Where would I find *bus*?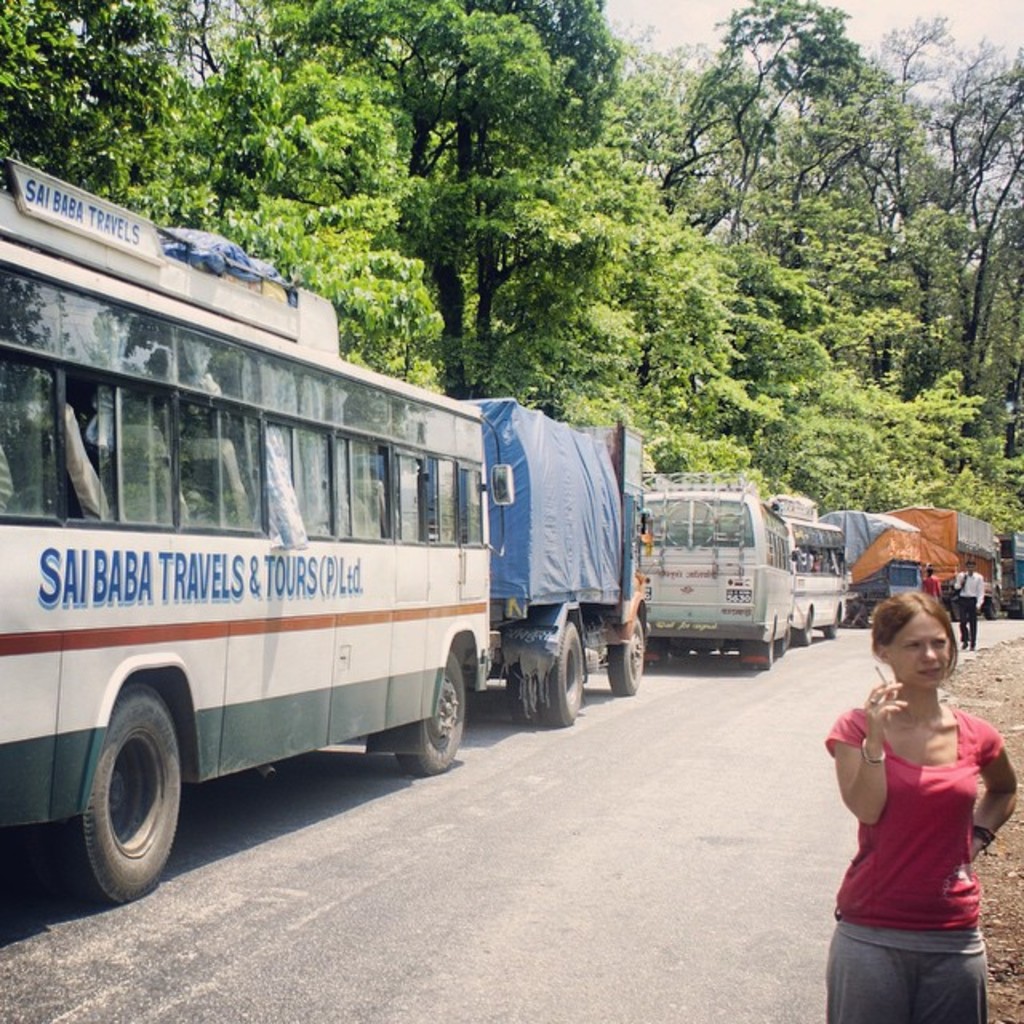
At {"x1": 630, "y1": 478, "x2": 789, "y2": 658}.
